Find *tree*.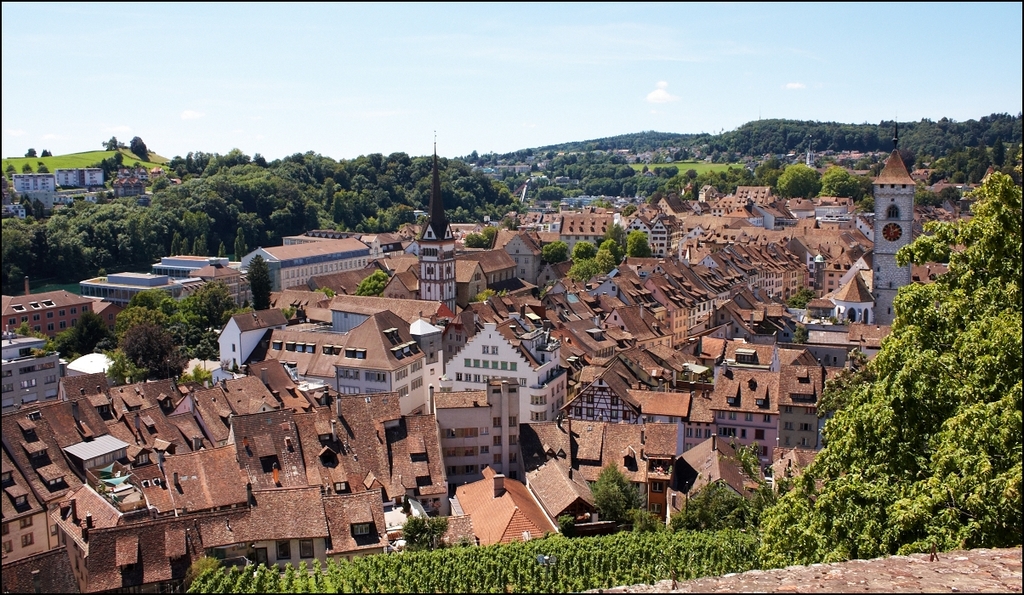
766:167:1023:551.
